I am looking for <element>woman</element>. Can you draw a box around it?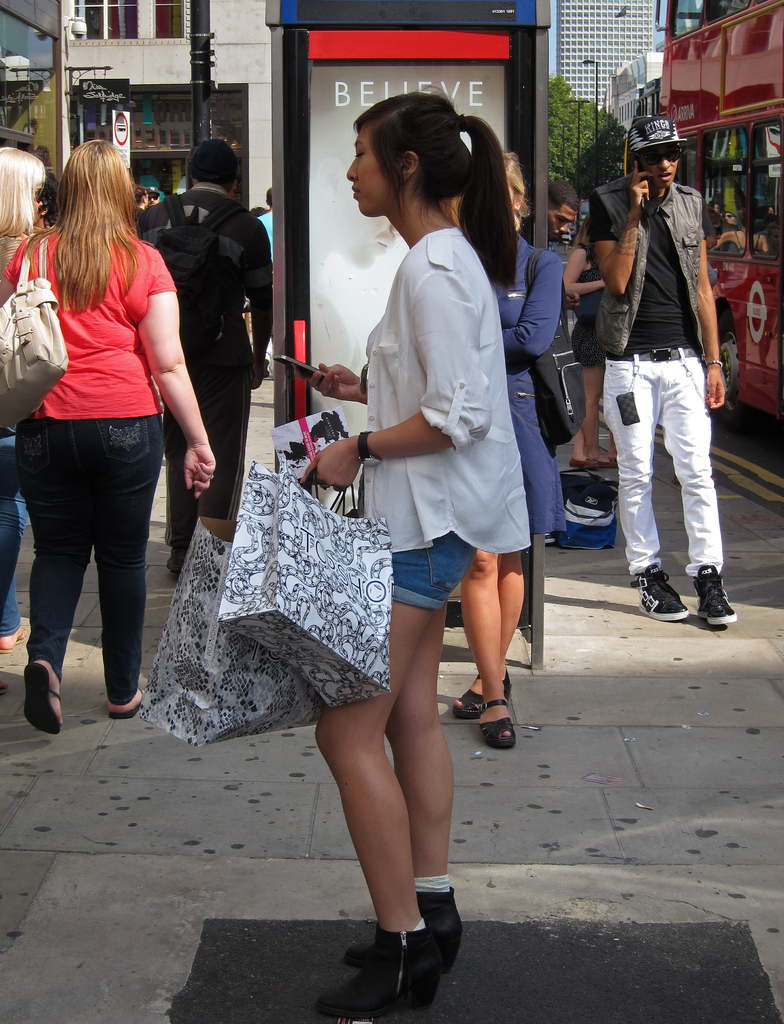
Sure, the bounding box is {"left": 280, "top": 66, "right": 540, "bottom": 966}.
